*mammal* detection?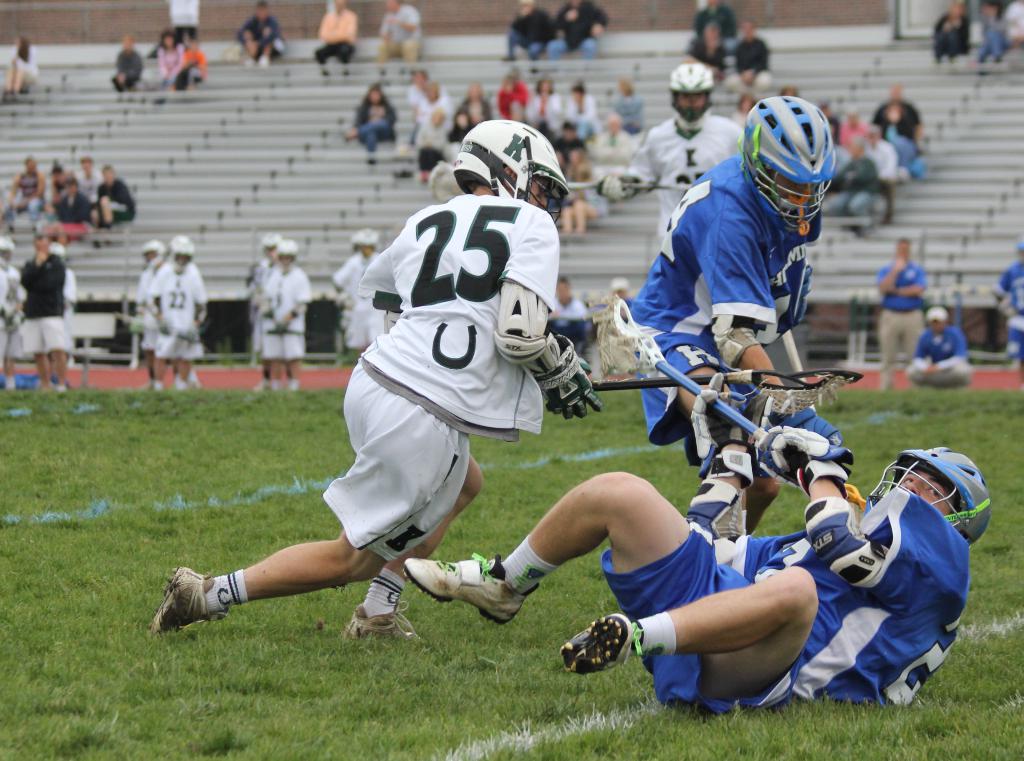
(55, 176, 86, 253)
